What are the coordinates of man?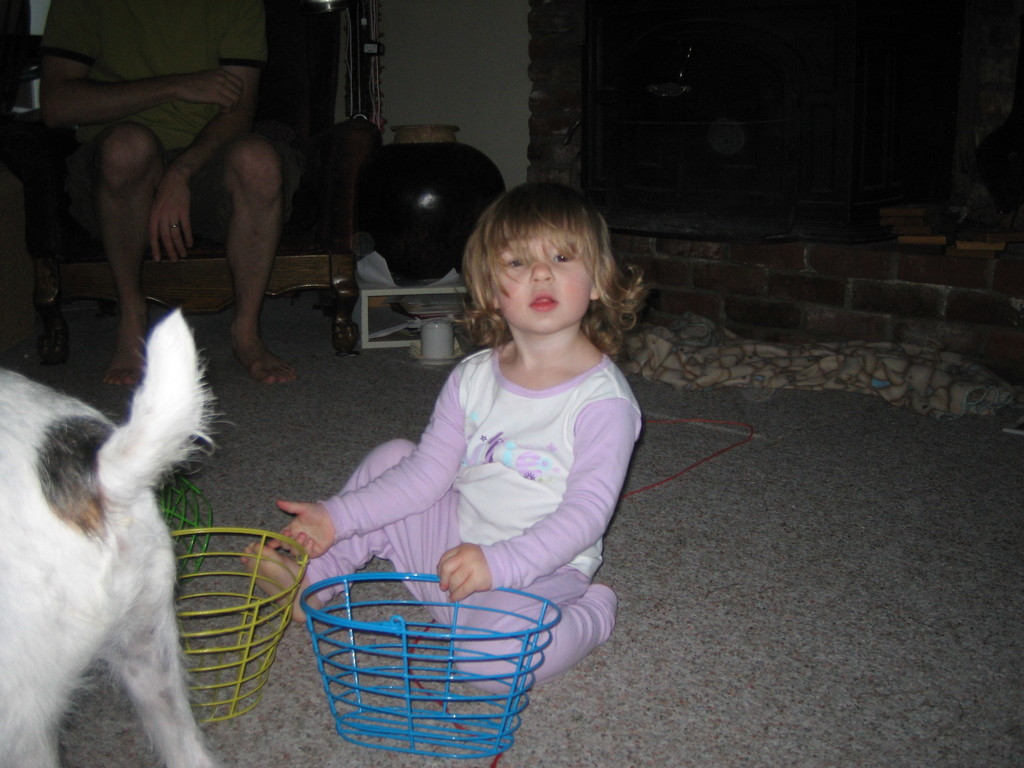
locate(36, 0, 300, 385).
